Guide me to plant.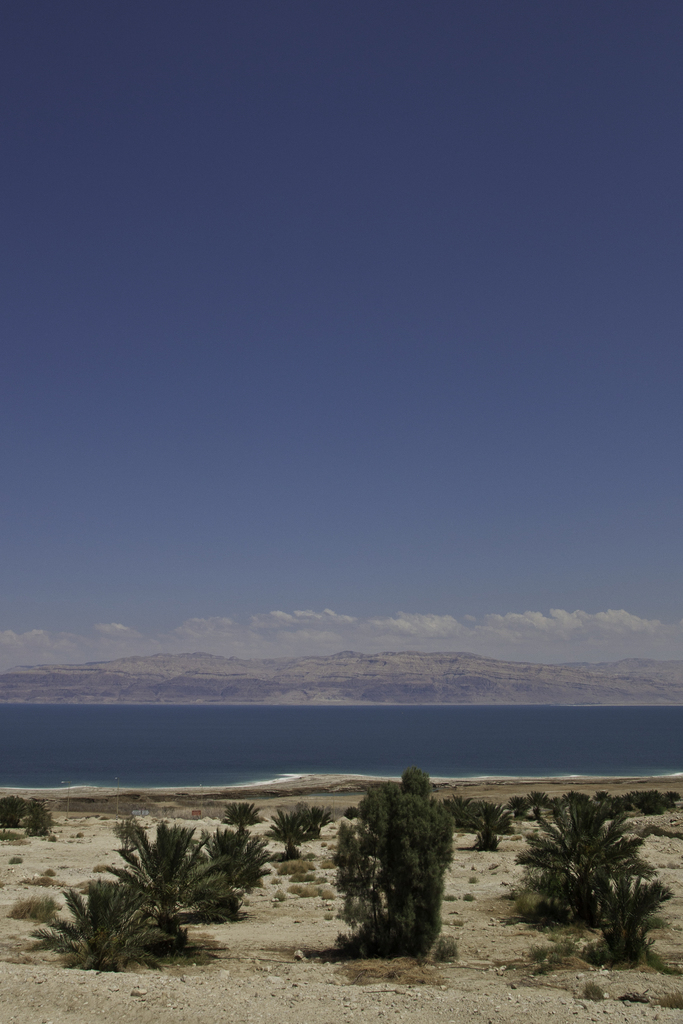
Guidance: 224, 798, 260, 824.
